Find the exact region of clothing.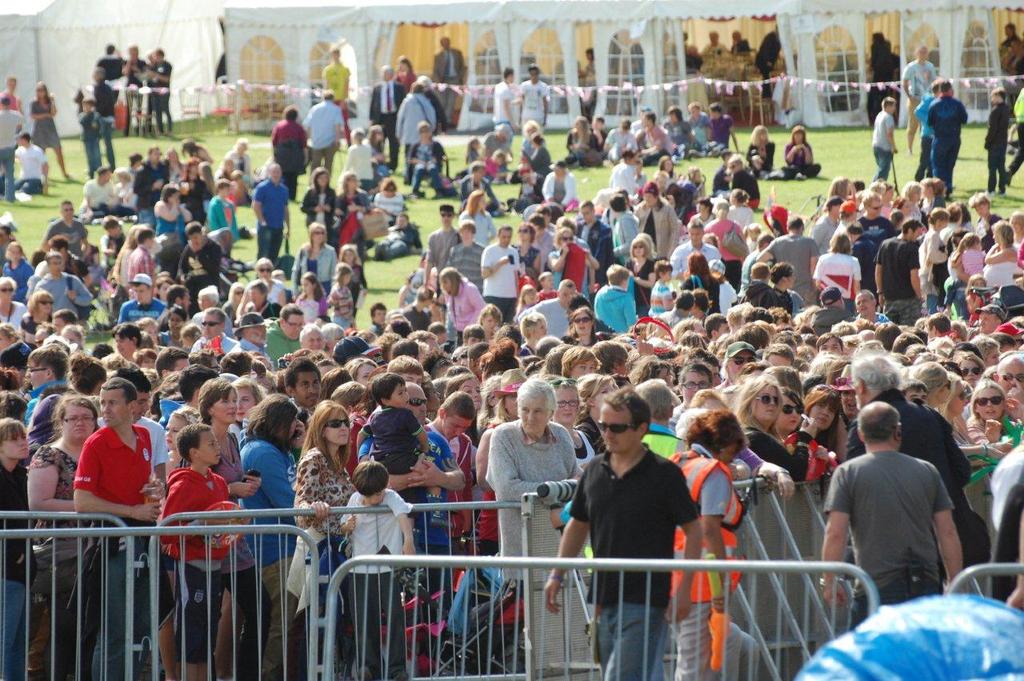
Exact region: box(344, 258, 374, 319).
